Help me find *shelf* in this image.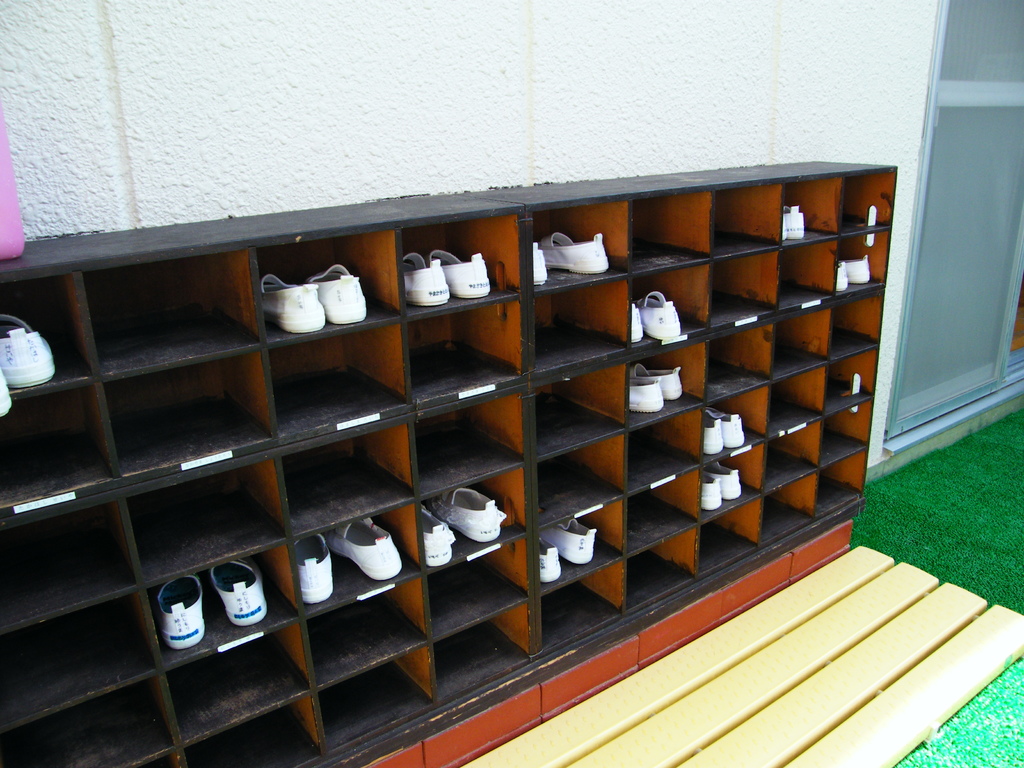
Found it: [left=0, top=168, right=938, bottom=737].
